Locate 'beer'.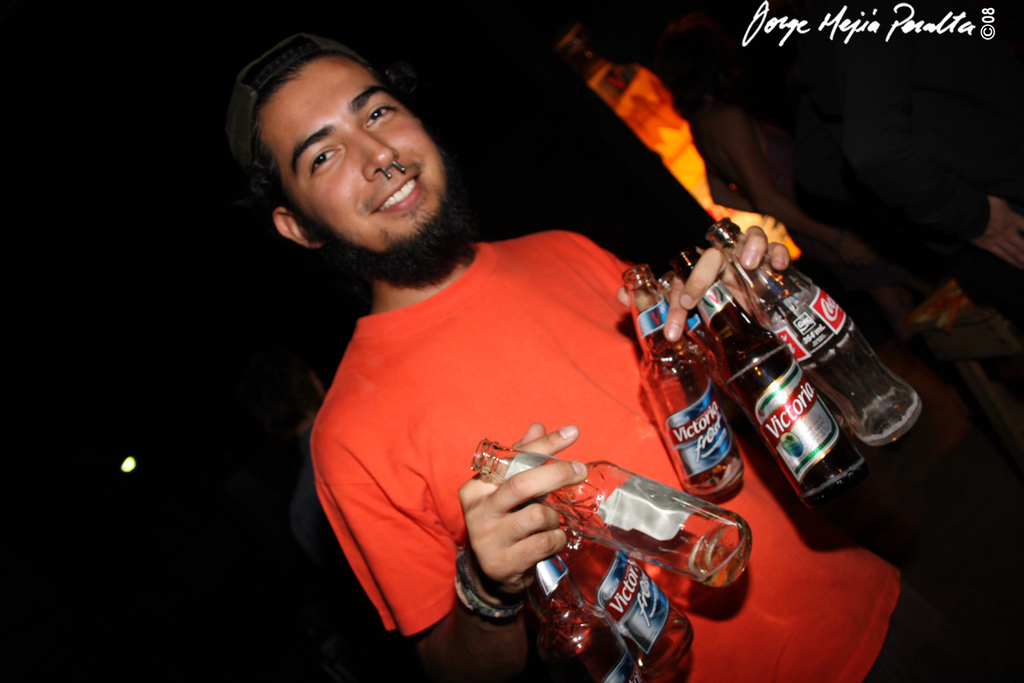
Bounding box: bbox(612, 269, 746, 508).
